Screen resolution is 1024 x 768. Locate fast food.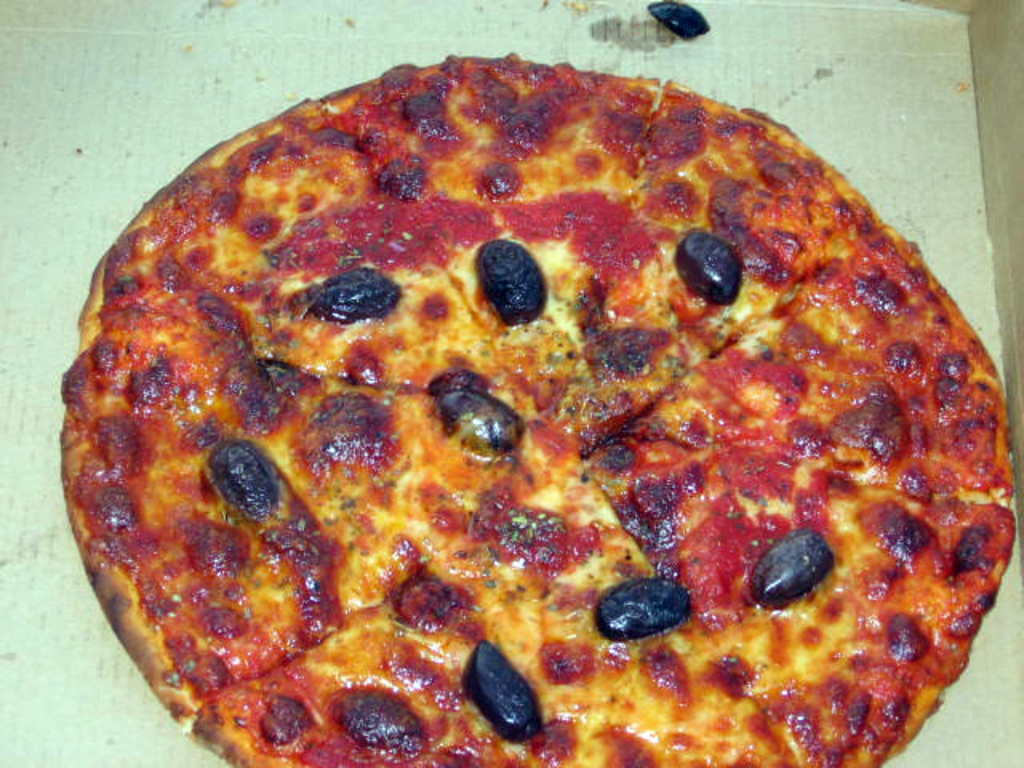
locate(22, 43, 1023, 733).
